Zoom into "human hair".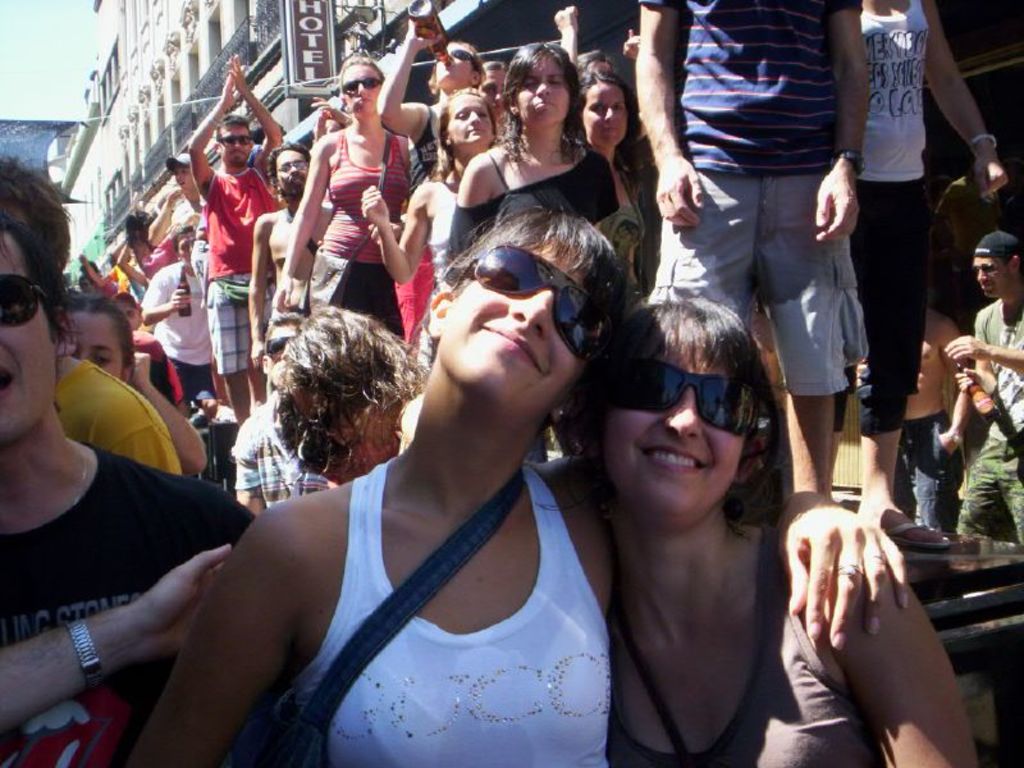
Zoom target: detection(428, 40, 483, 81).
